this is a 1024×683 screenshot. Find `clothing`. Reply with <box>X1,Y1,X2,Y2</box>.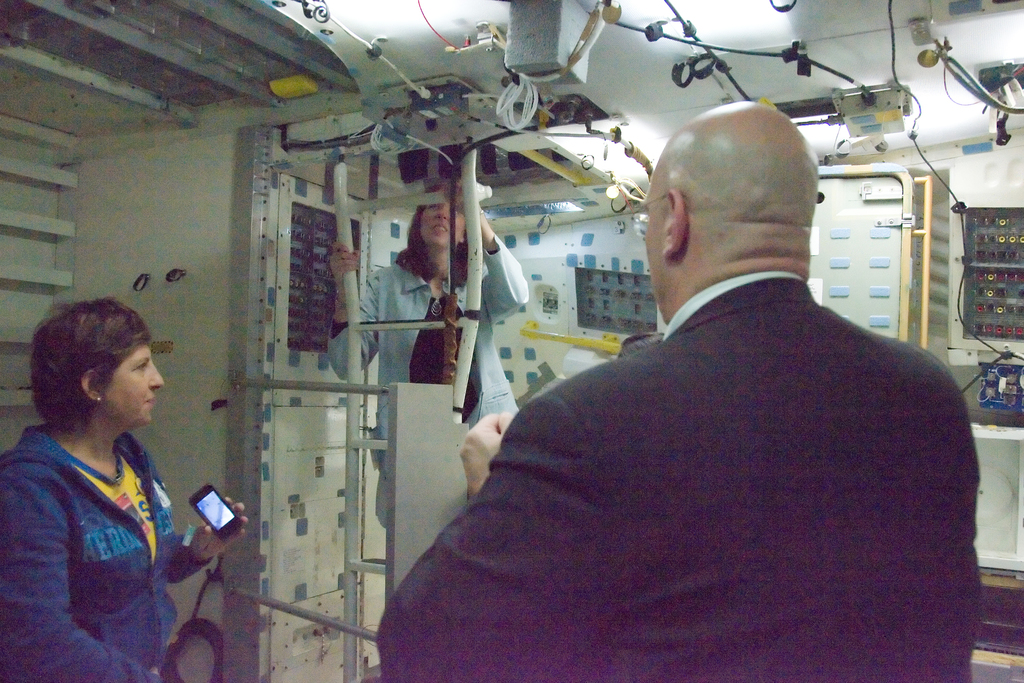
<box>4,418,219,682</box>.
